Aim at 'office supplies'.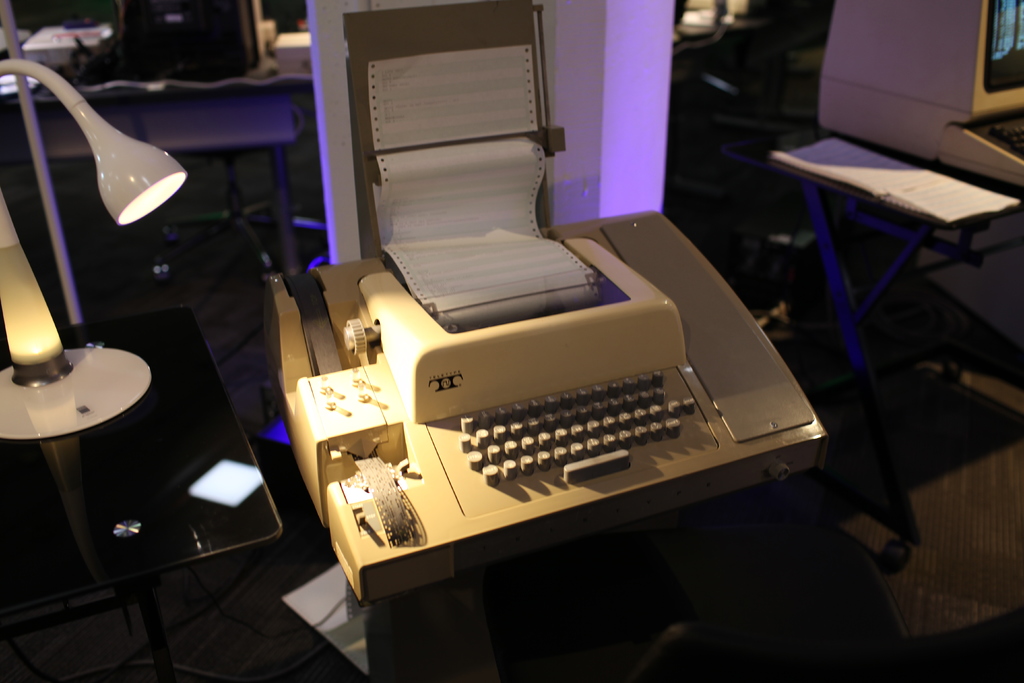
Aimed at 1,53,188,222.
